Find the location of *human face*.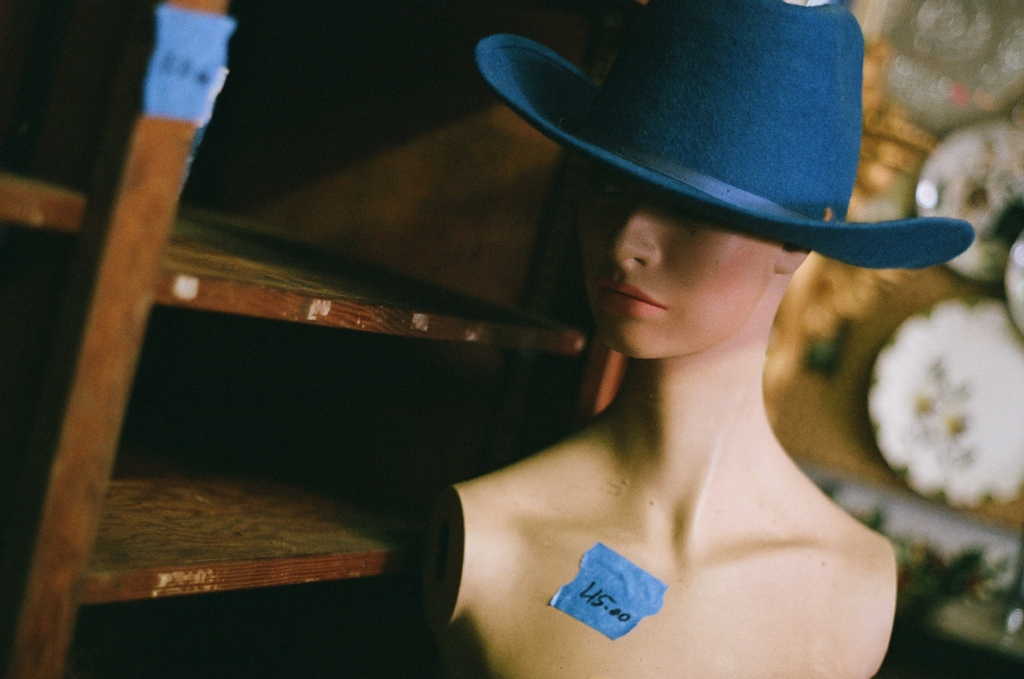
Location: select_region(578, 173, 788, 358).
